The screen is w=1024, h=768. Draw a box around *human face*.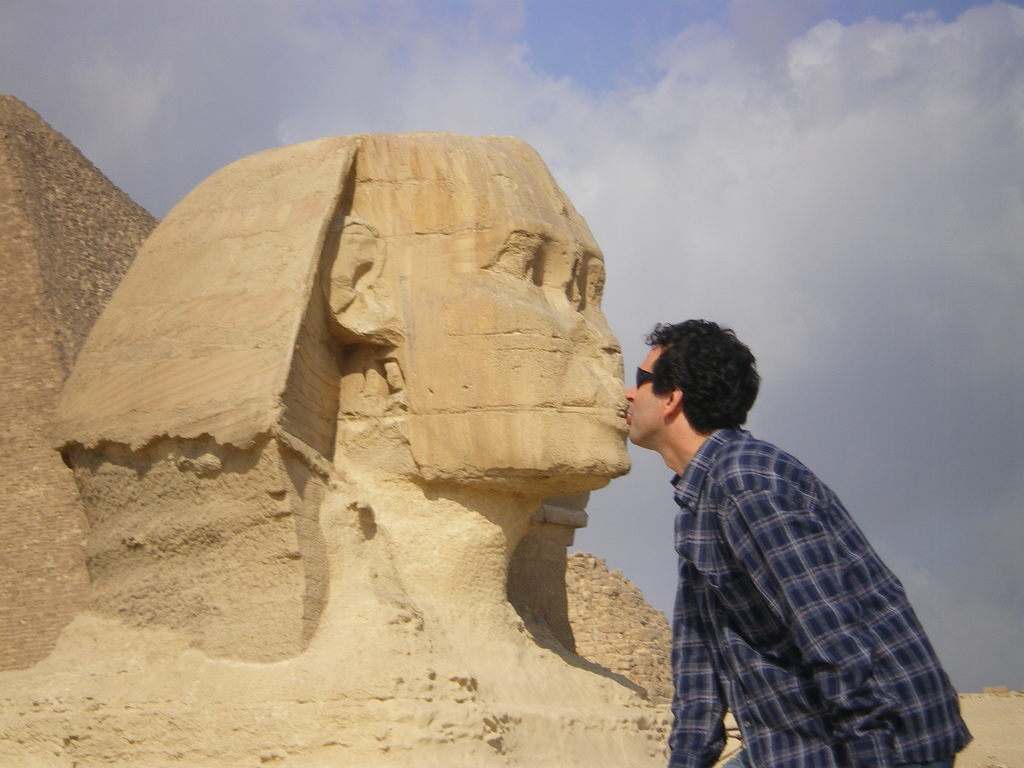
620 356 661 436.
